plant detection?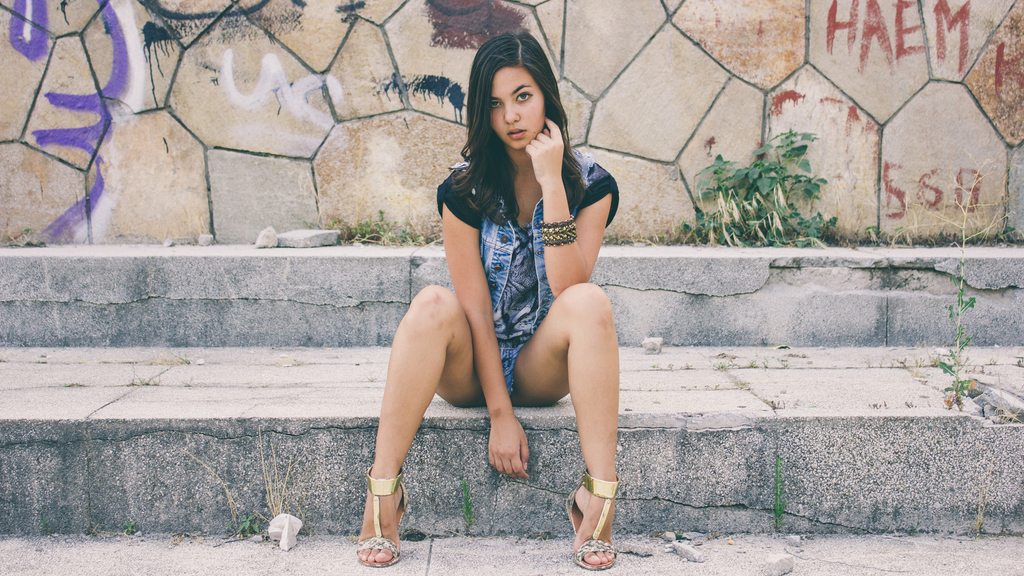
pyautogui.locateOnScreen(891, 226, 913, 252)
